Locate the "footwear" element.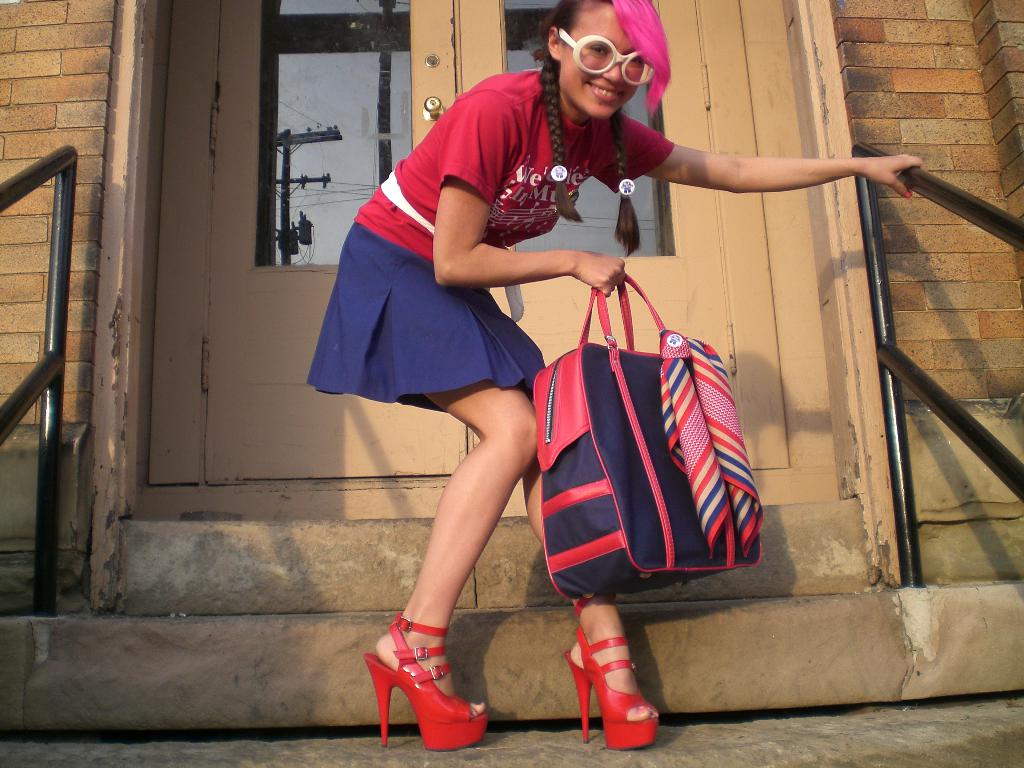
Element bbox: [568,636,659,756].
